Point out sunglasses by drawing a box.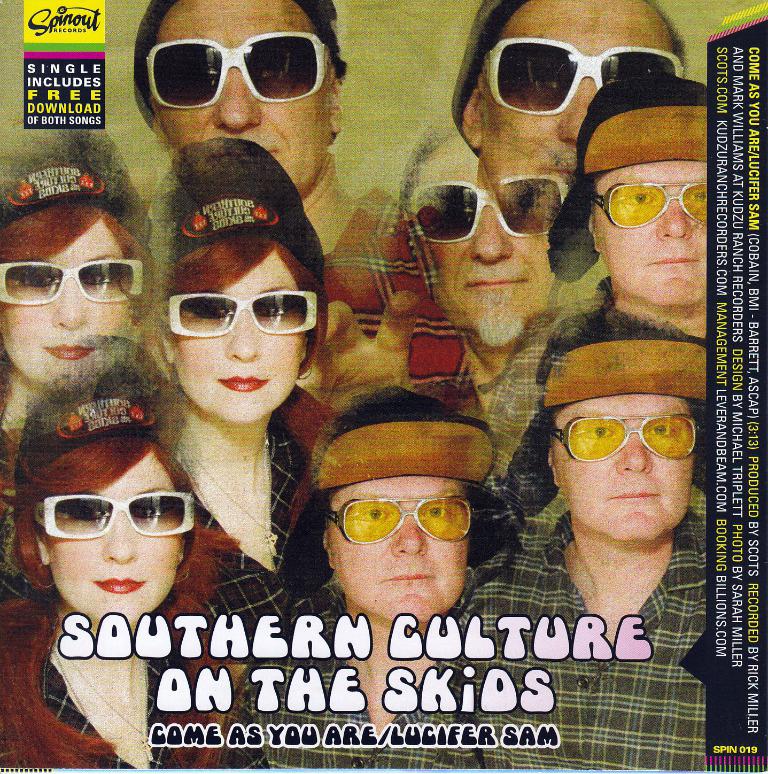
159/292/317/337.
